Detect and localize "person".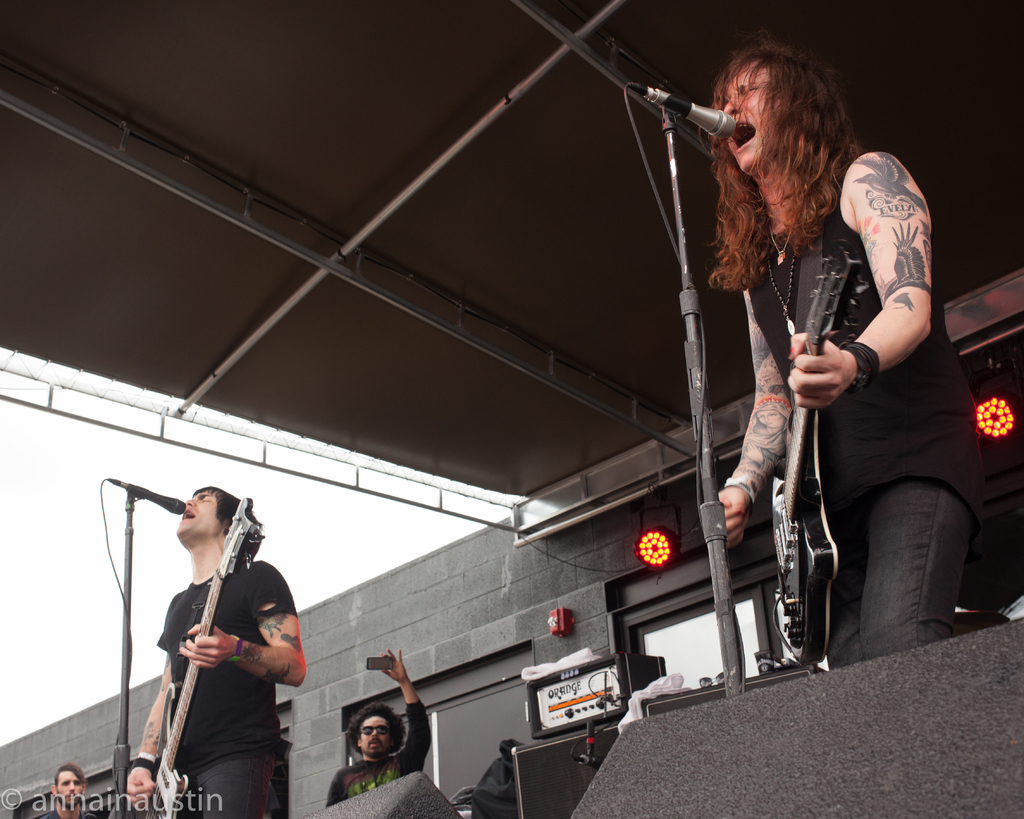
Localized at 116:482:310:818.
